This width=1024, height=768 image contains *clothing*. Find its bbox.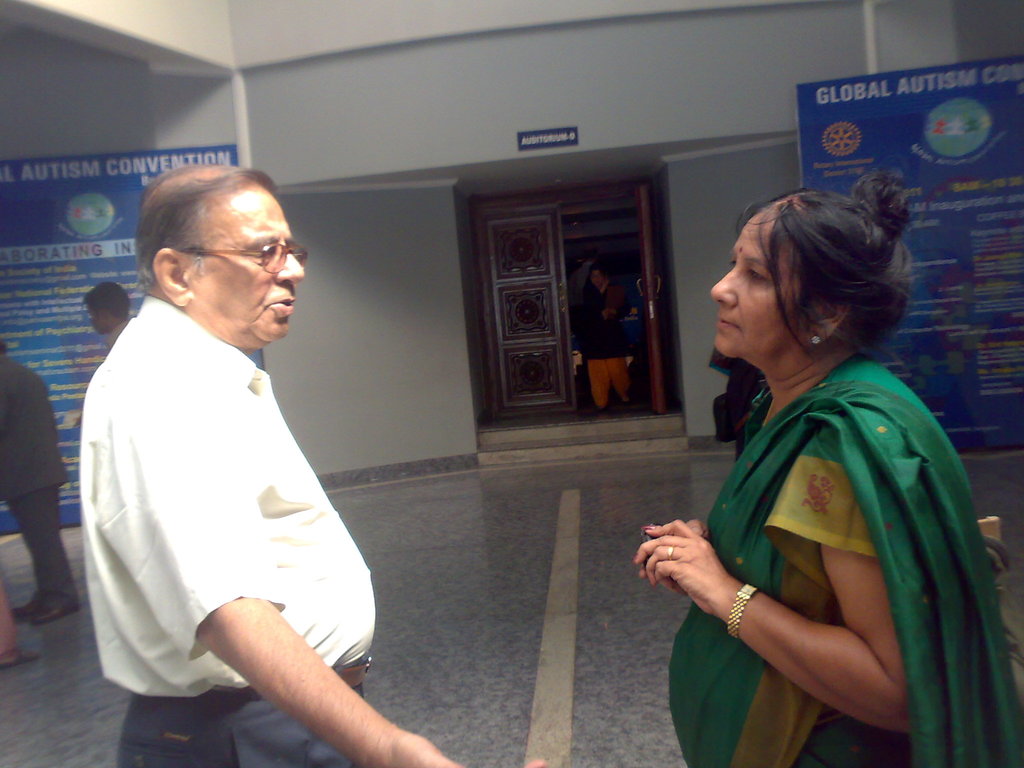
Rect(669, 351, 1023, 767).
